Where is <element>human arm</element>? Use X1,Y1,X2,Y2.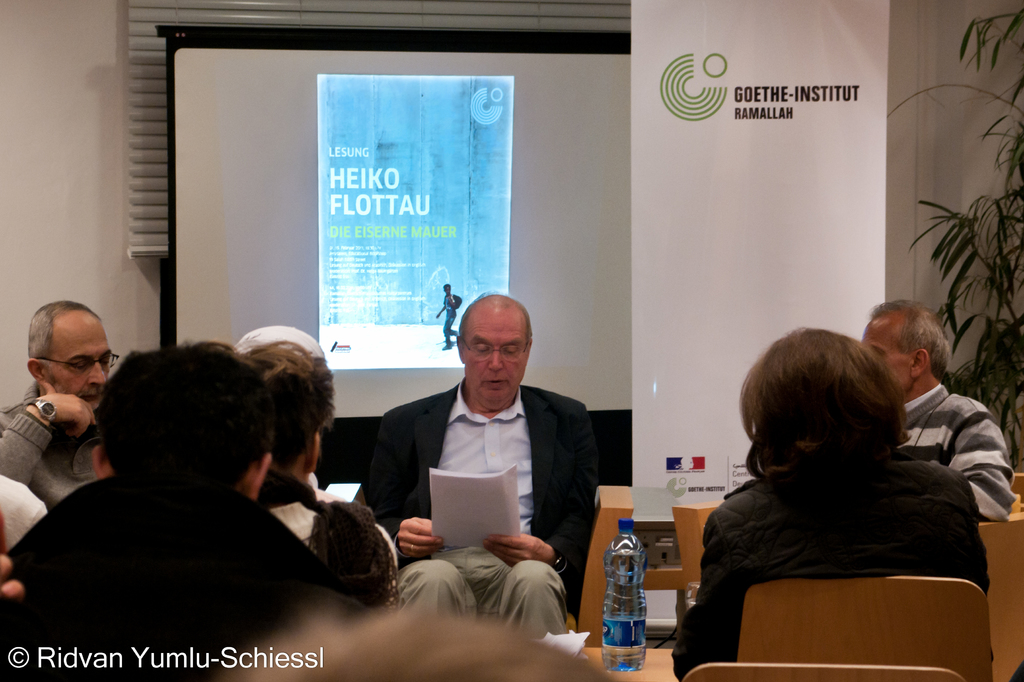
1,397,88,491.
